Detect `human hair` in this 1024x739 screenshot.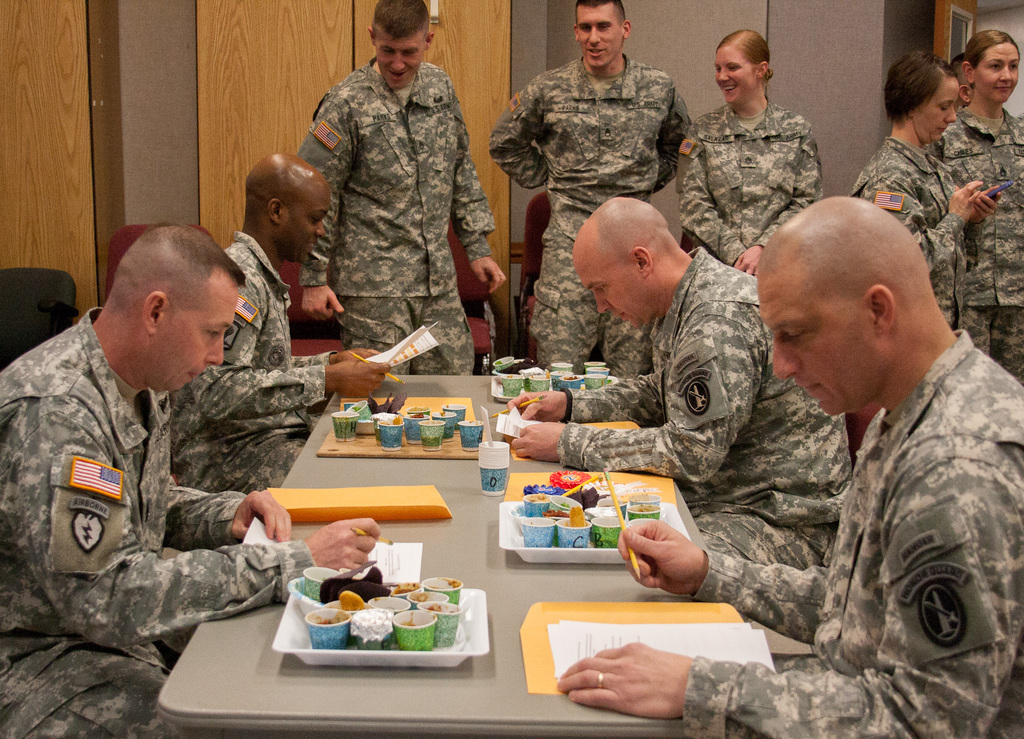
Detection: [755,191,934,307].
